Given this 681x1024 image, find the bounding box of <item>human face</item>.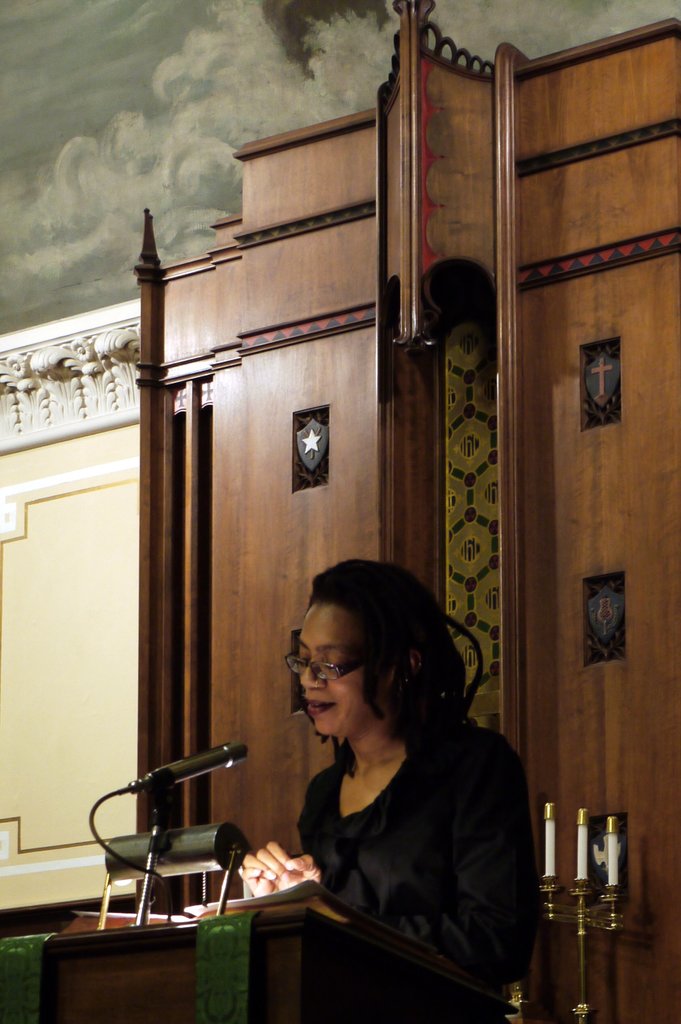
bbox(297, 602, 375, 739).
